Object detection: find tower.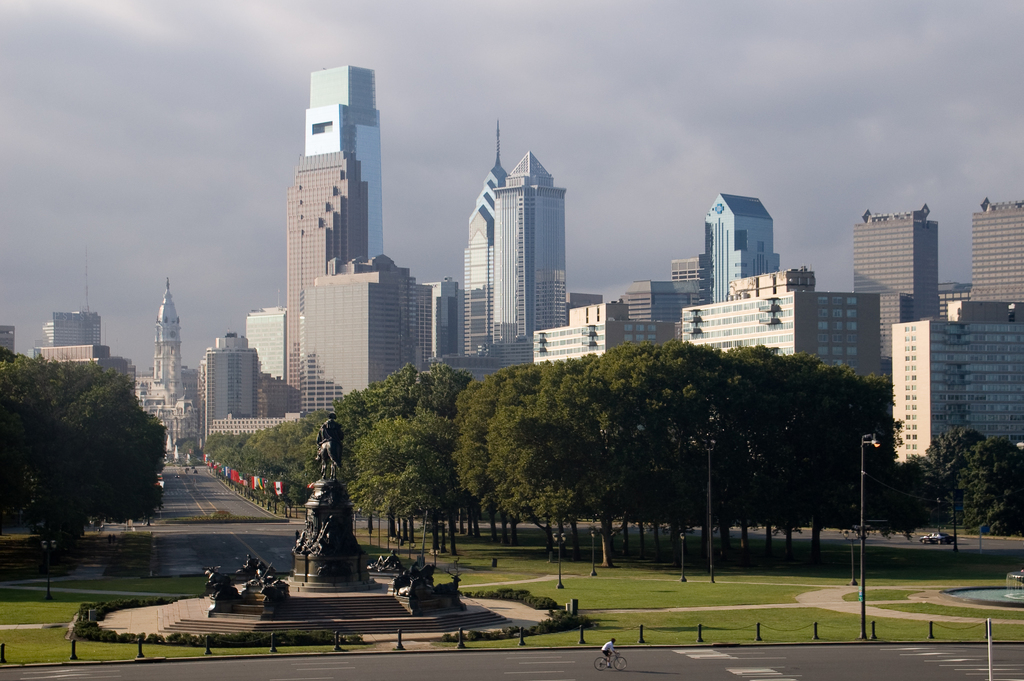
<region>971, 196, 1023, 304</region>.
